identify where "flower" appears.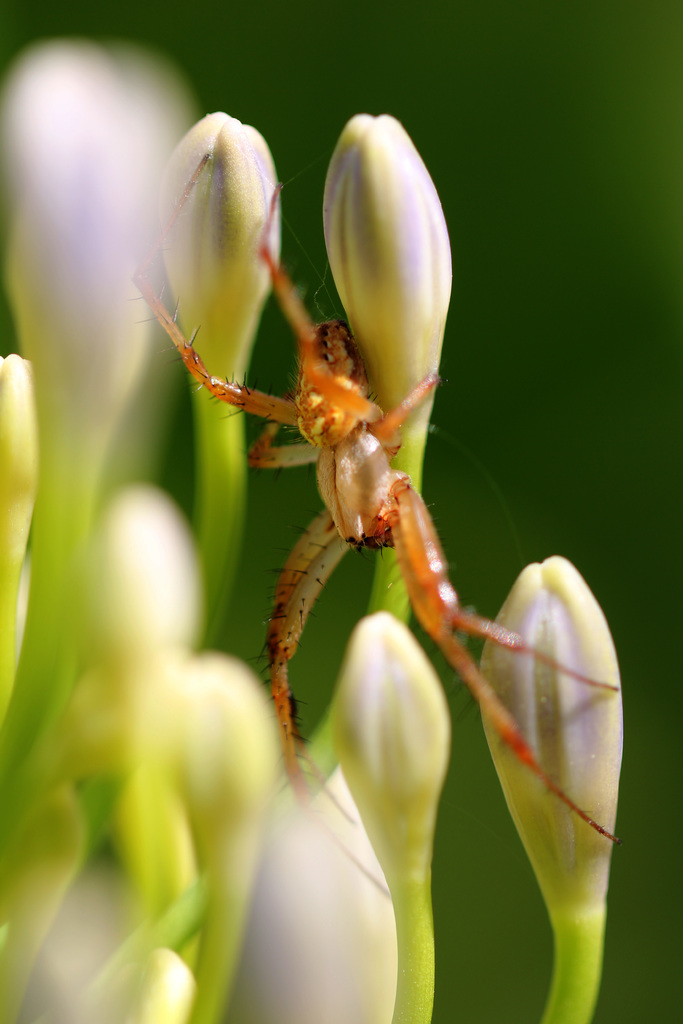
Appears at [222,764,397,1023].
